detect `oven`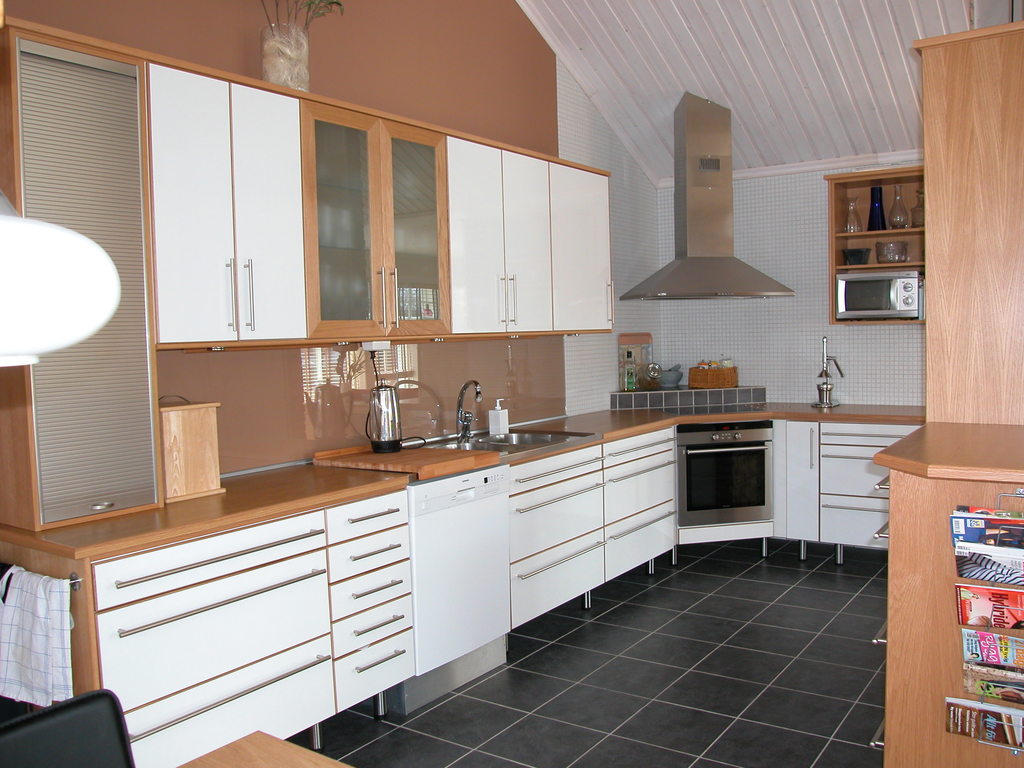
region(667, 394, 784, 556)
